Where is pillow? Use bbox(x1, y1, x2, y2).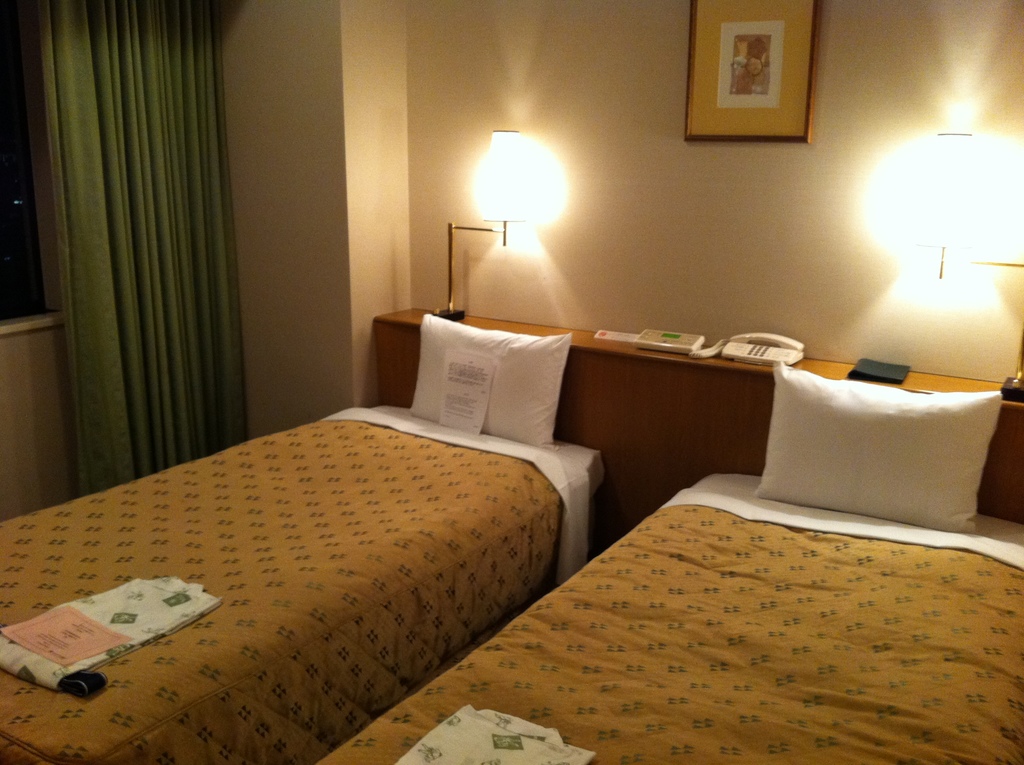
bbox(748, 354, 1001, 545).
